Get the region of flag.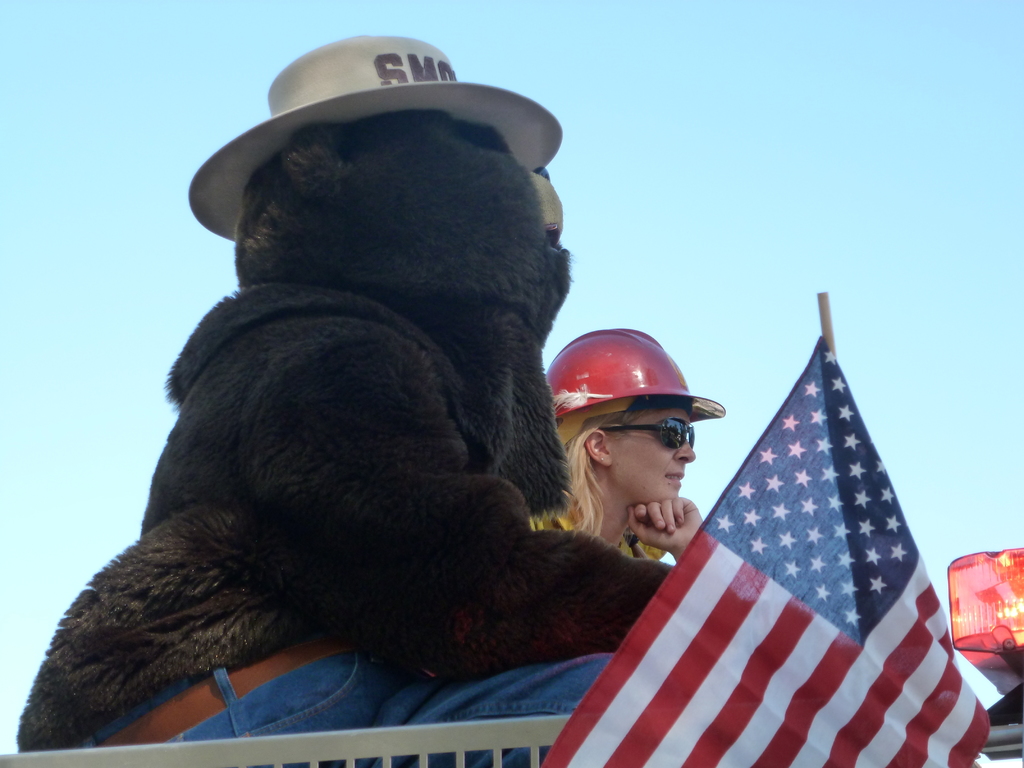
(x1=590, y1=314, x2=950, y2=767).
